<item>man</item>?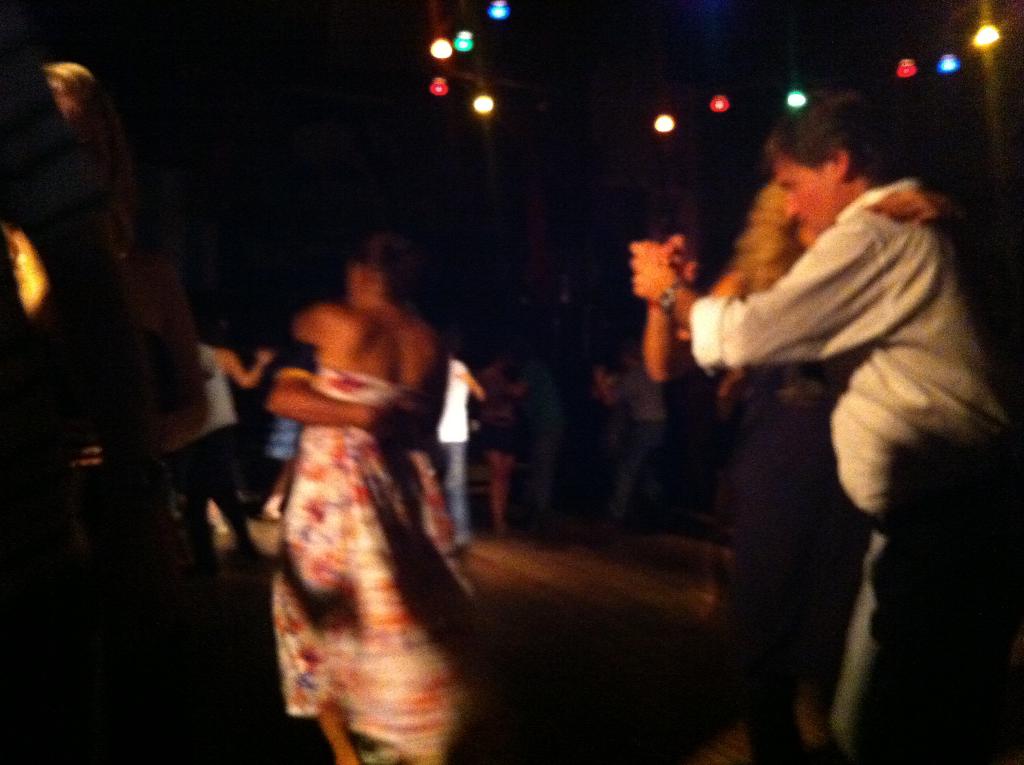
(628, 87, 1007, 764)
